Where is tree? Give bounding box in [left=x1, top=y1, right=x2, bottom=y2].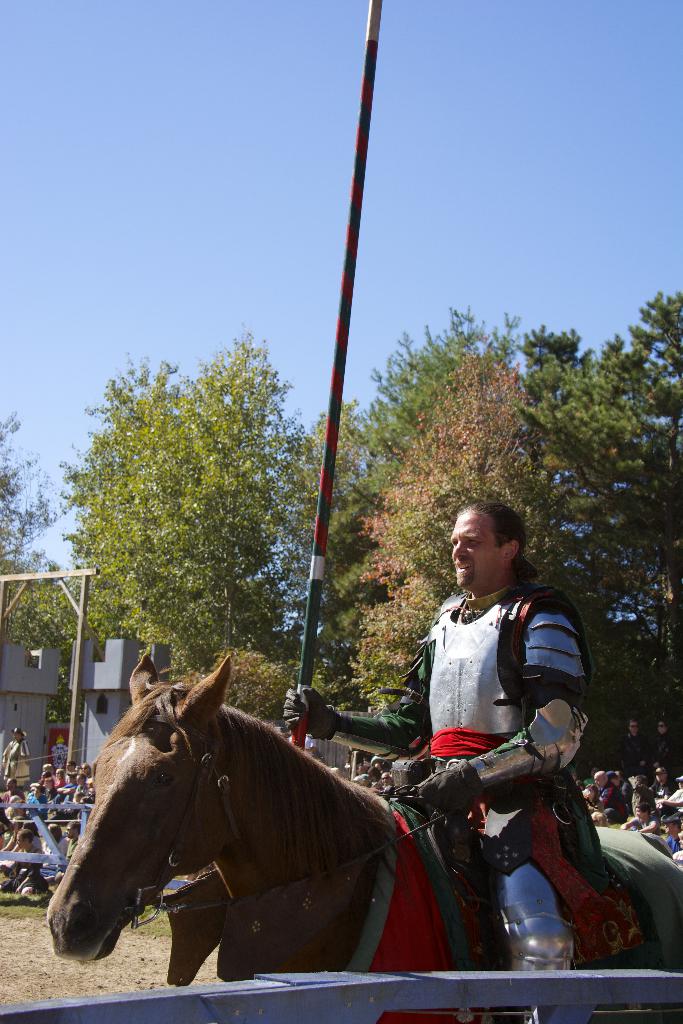
[left=572, top=293, right=682, bottom=774].
